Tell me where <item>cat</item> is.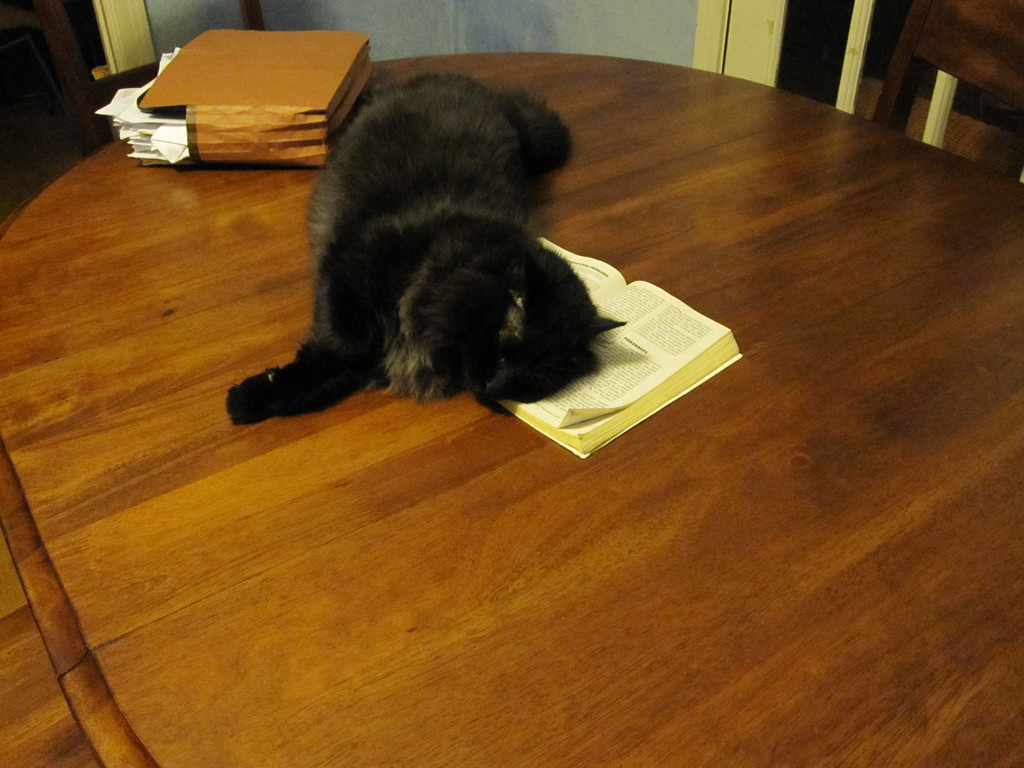
<item>cat</item> is at box(223, 70, 630, 426).
